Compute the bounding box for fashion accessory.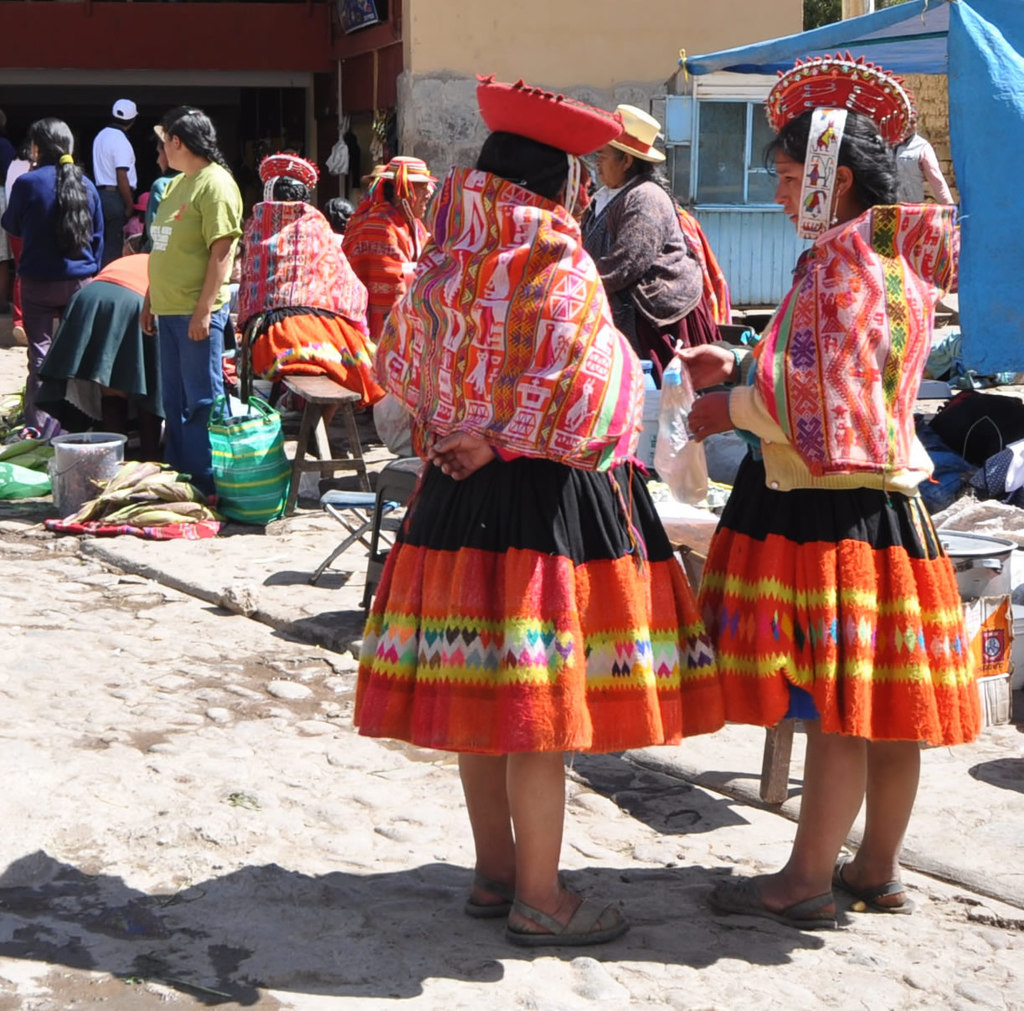
[605,104,668,167].
